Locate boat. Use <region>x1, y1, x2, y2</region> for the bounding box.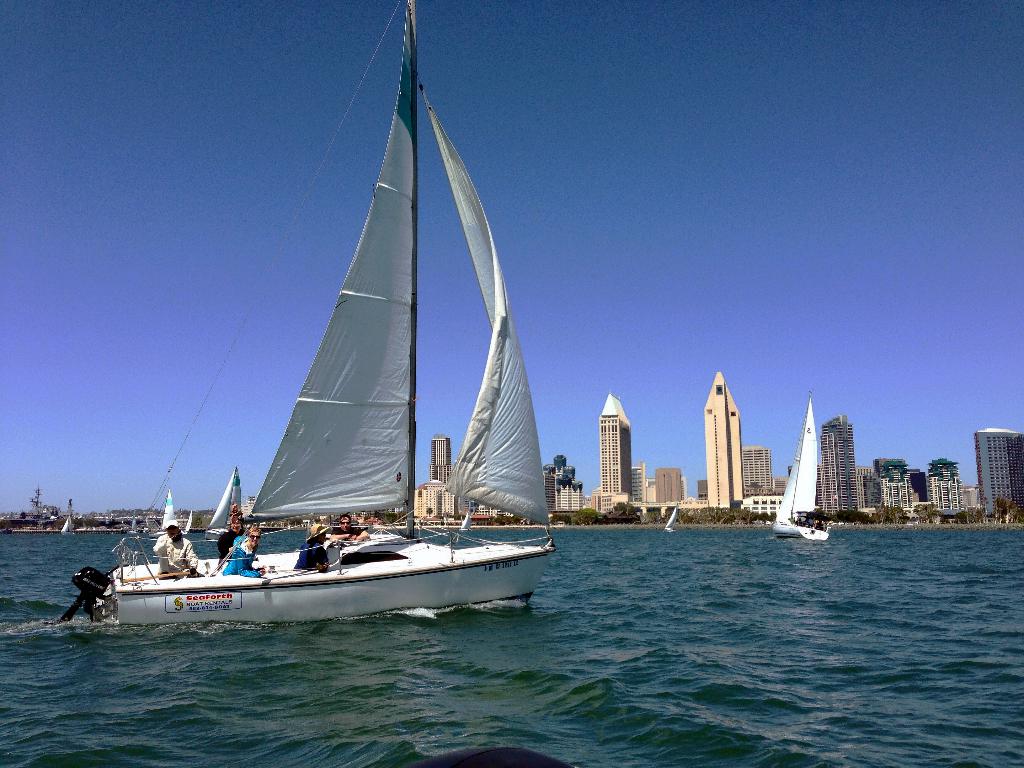
<region>59, 516, 76, 539</region>.
